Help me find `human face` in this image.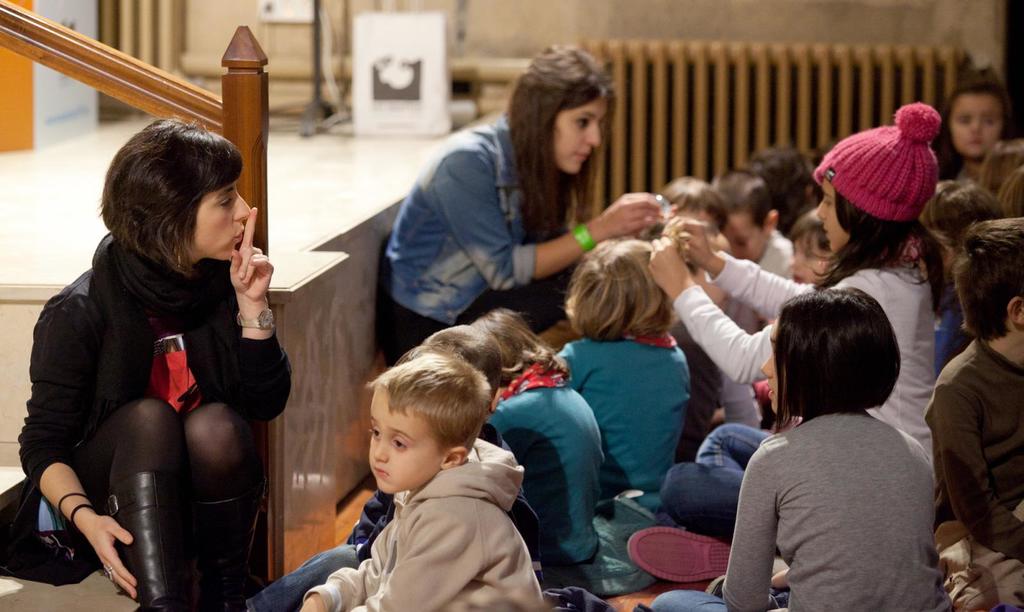
Found it: [195, 177, 251, 261].
